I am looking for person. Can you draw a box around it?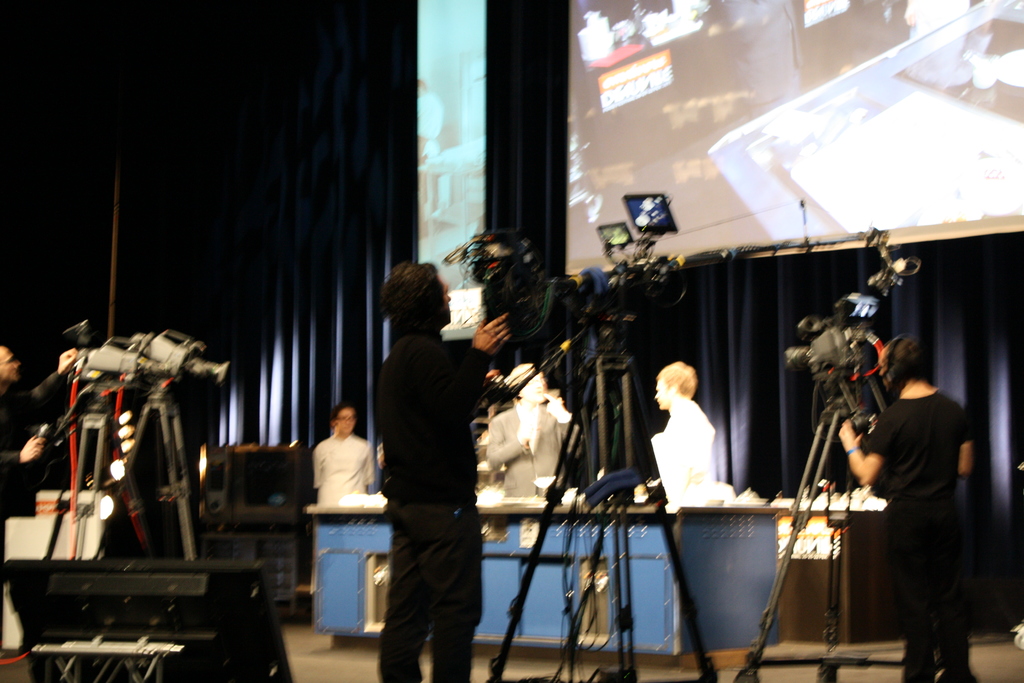
Sure, the bounding box is BBox(836, 336, 970, 682).
